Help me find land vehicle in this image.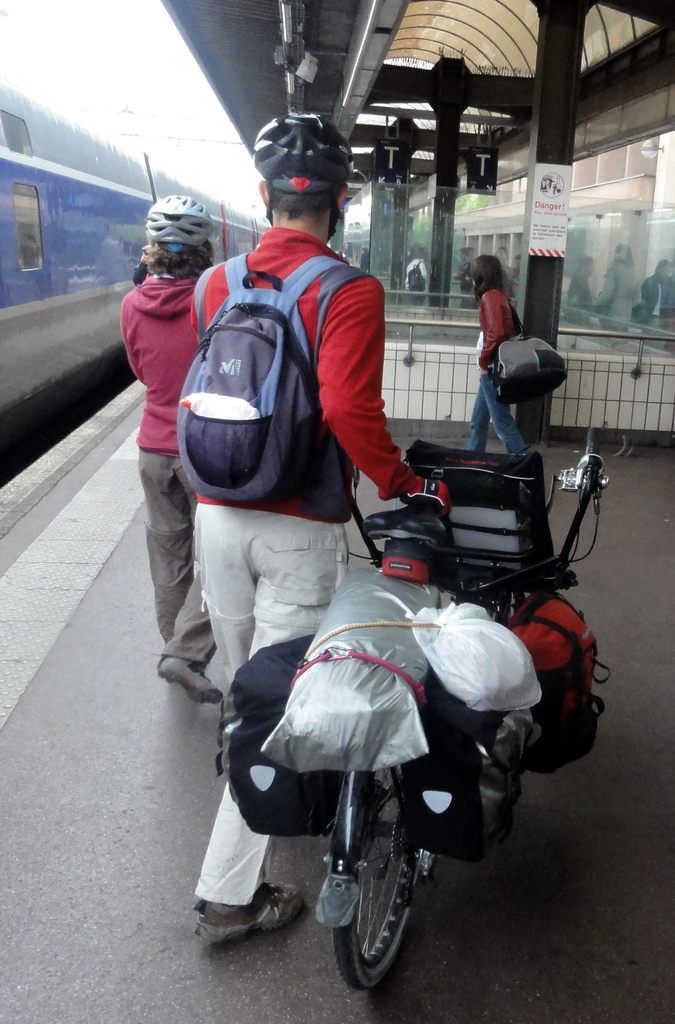
Found it: 332/423/619/1007.
